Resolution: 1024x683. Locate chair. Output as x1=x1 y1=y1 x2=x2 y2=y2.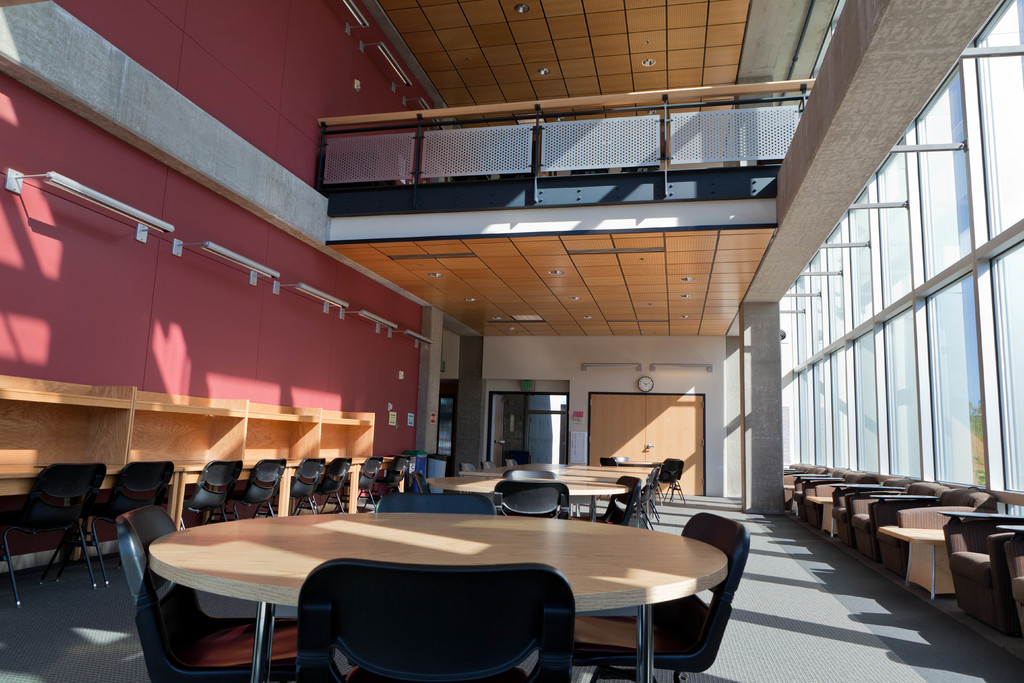
x1=460 y1=463 x2=476 y2=470.
